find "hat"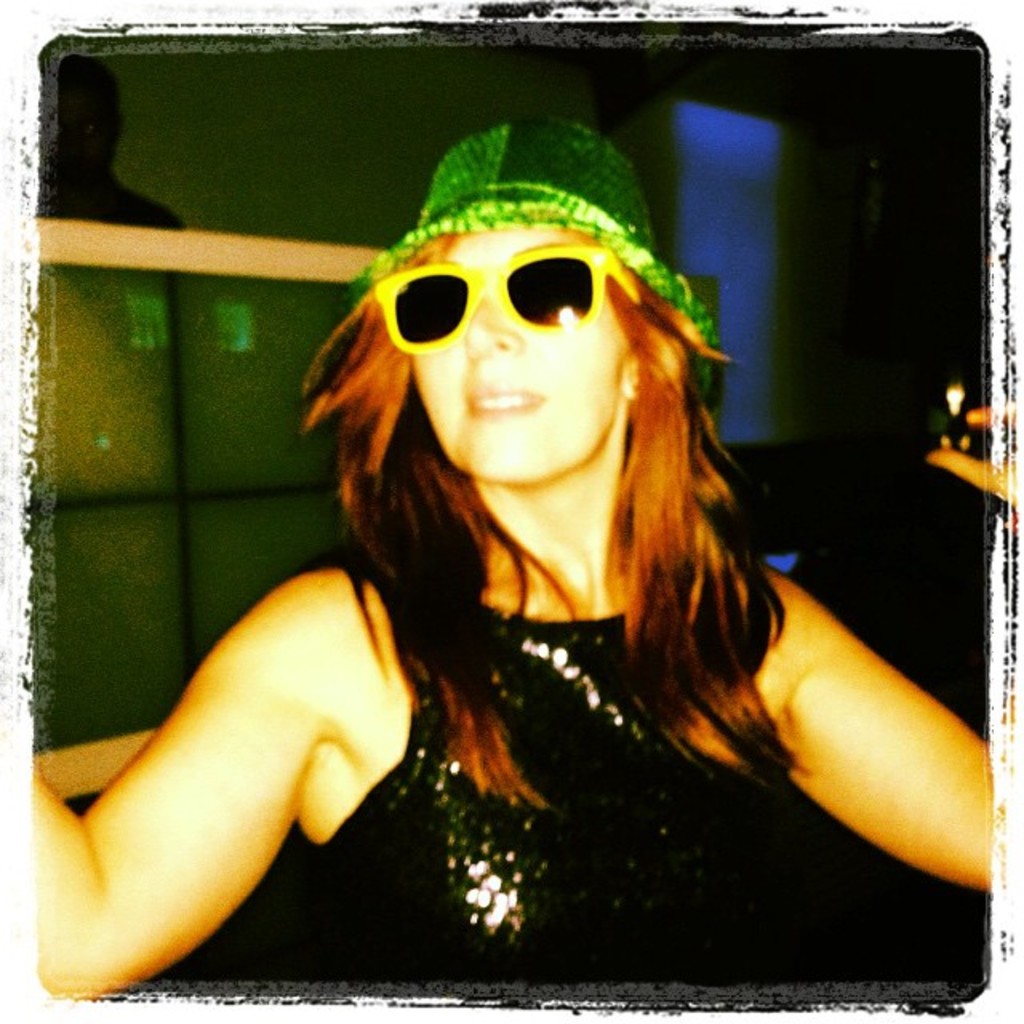
349,118,712,339
